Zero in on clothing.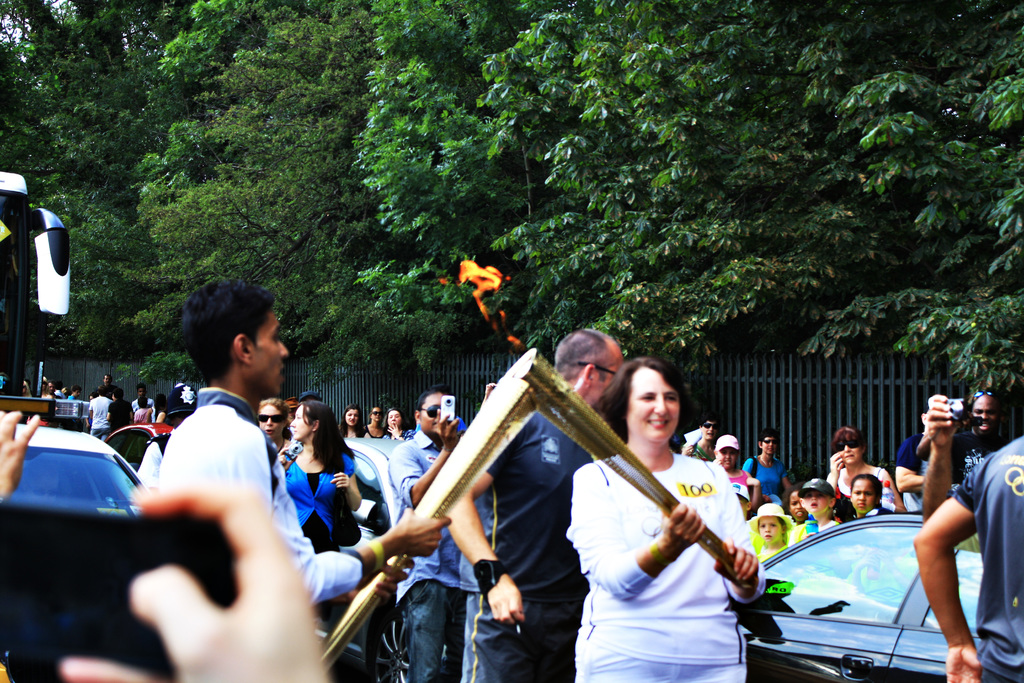
Zeroed in: detection(155, 382, 360, 604).
